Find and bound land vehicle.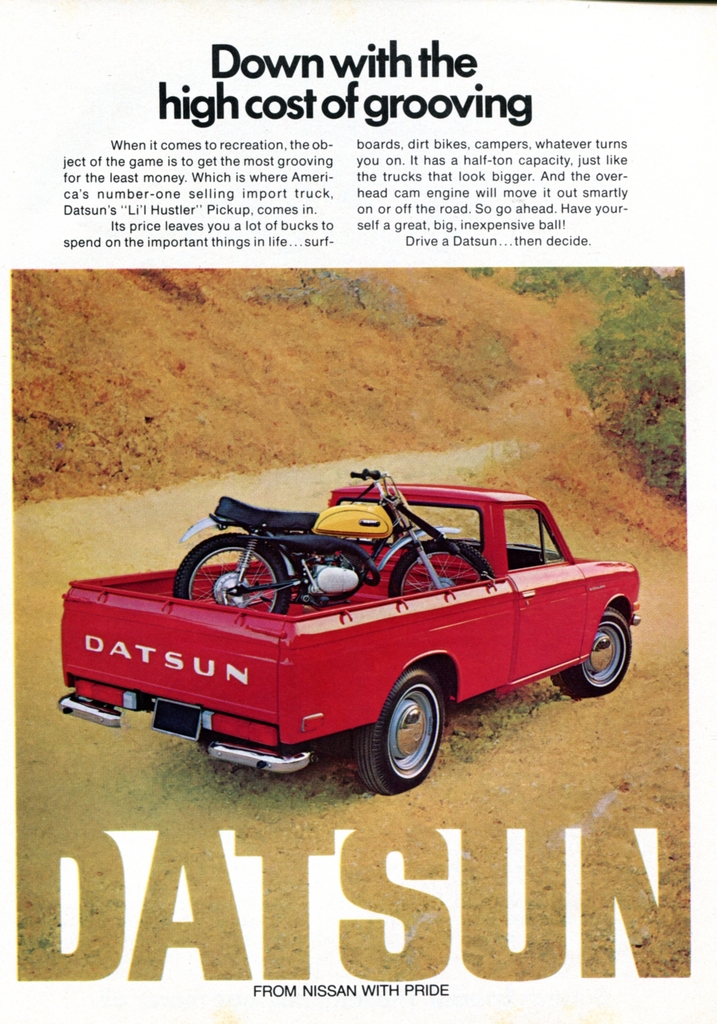
Bound: 90,483,640,805.
